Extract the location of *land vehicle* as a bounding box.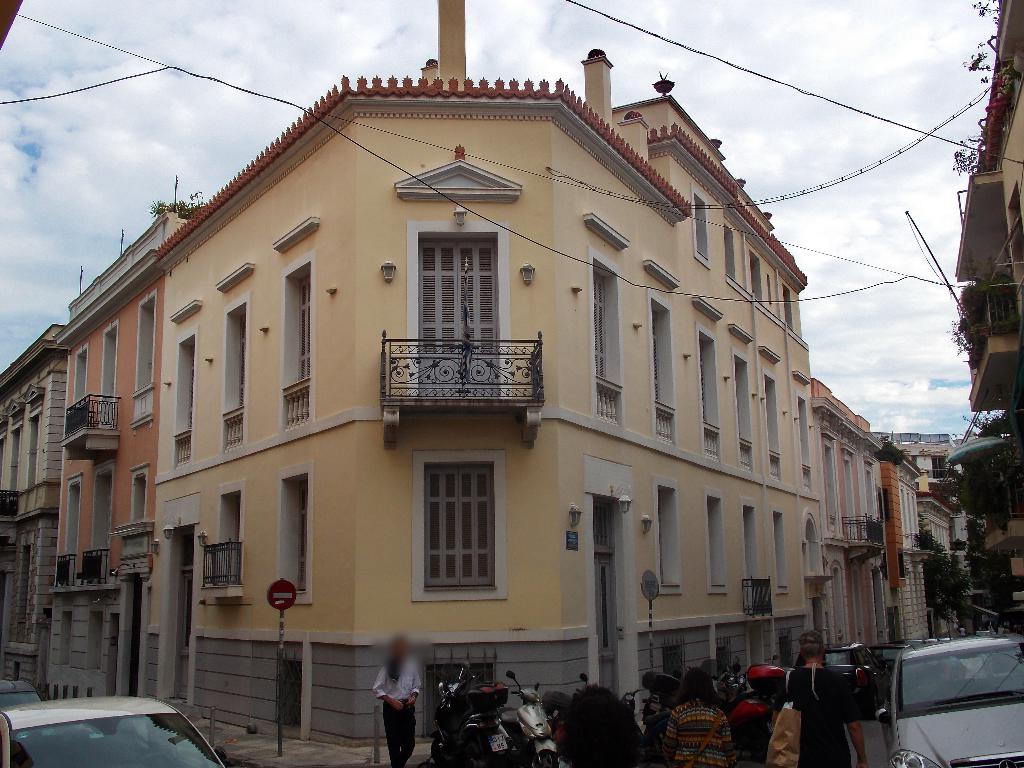
871,639,1023,752.
